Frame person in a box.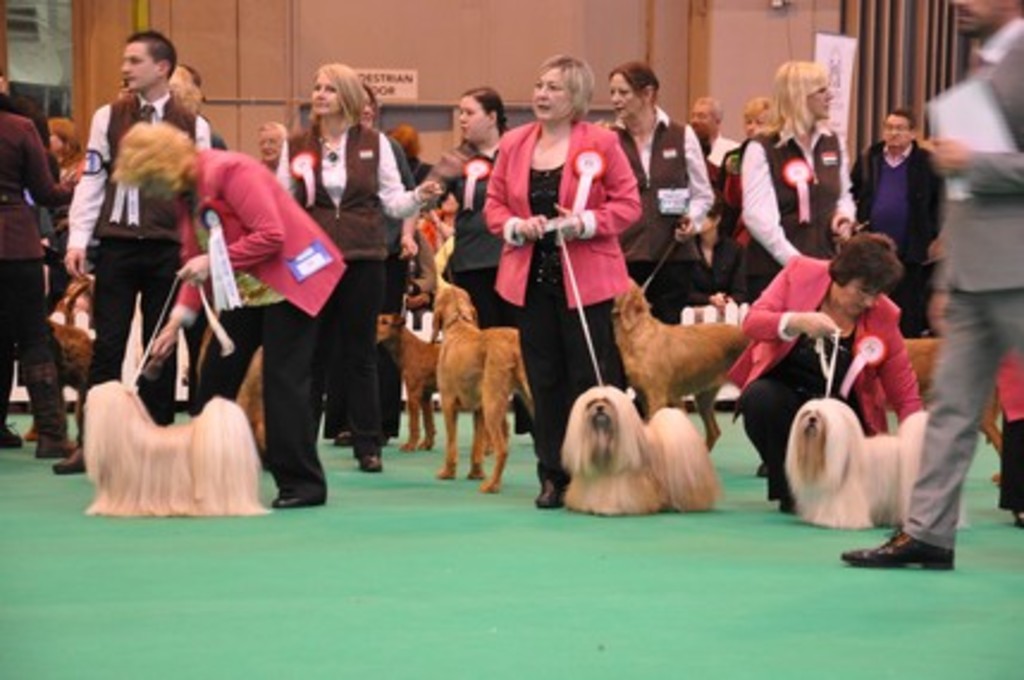
840:0:1014:575.
